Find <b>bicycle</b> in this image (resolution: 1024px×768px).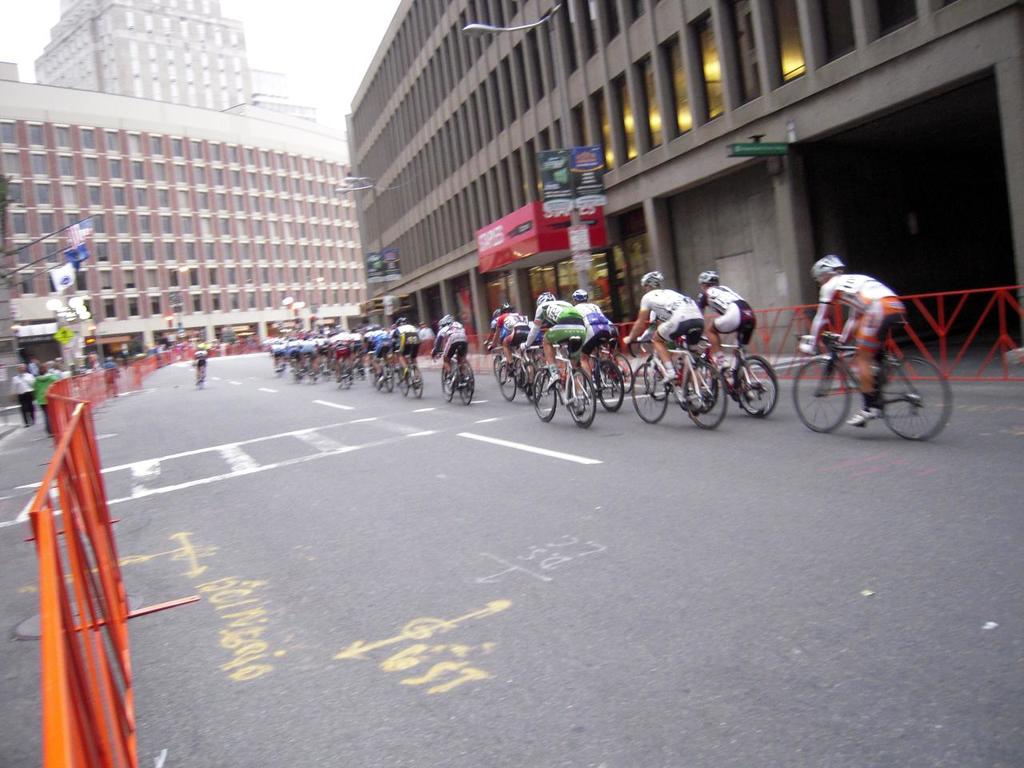
{"left": 643, "top": 346, "right": 718, "bottom": 422}.
